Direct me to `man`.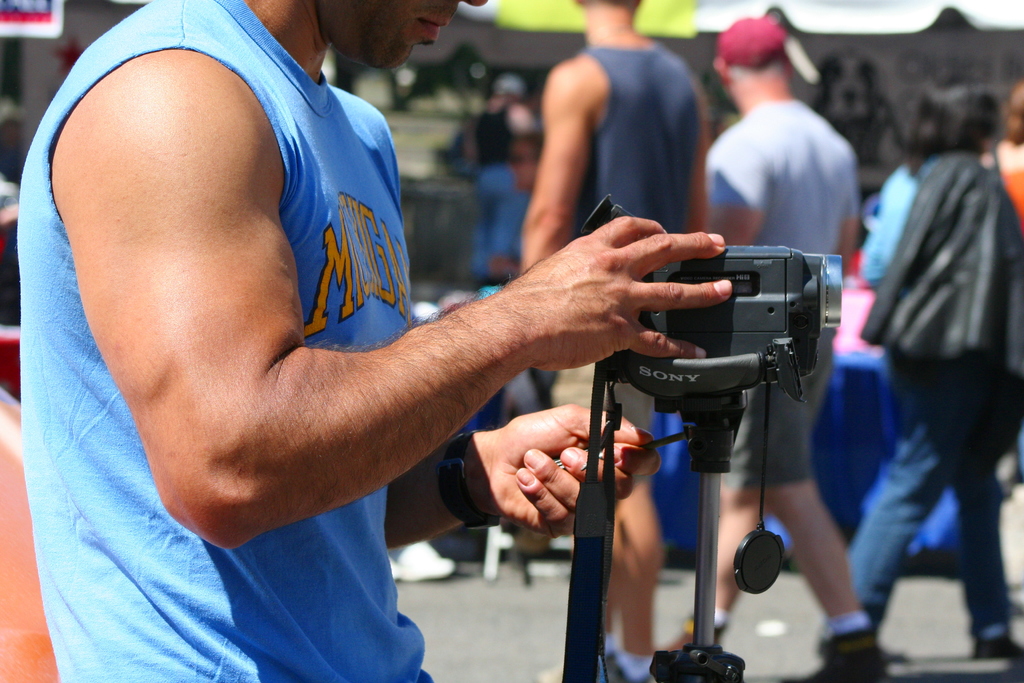
Direction: 13, 0, 733, 682.
